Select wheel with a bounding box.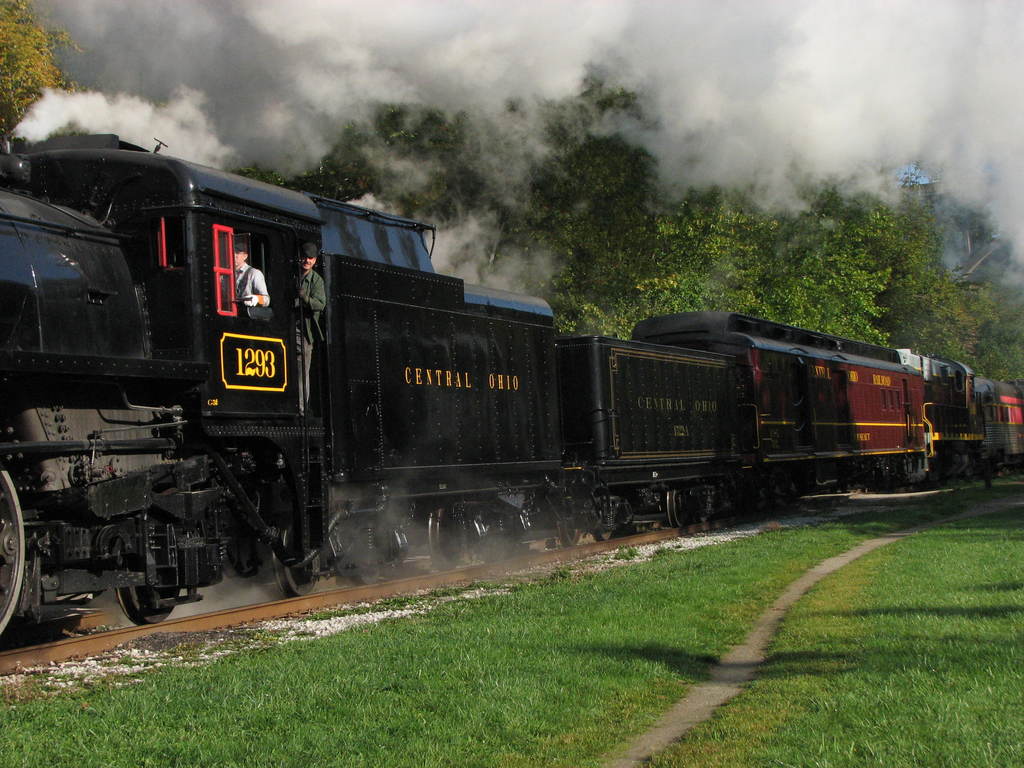
<bbox>0, 468, 27, 637</bbox>.
